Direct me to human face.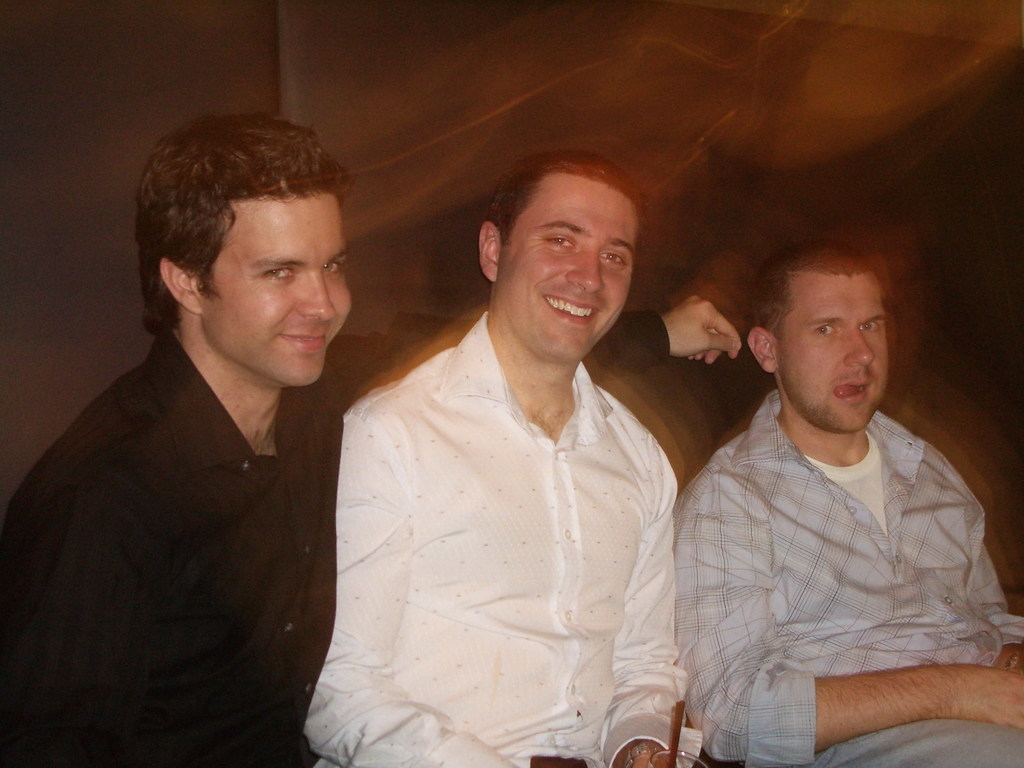
Direction: 203, 193, 353, 387.
